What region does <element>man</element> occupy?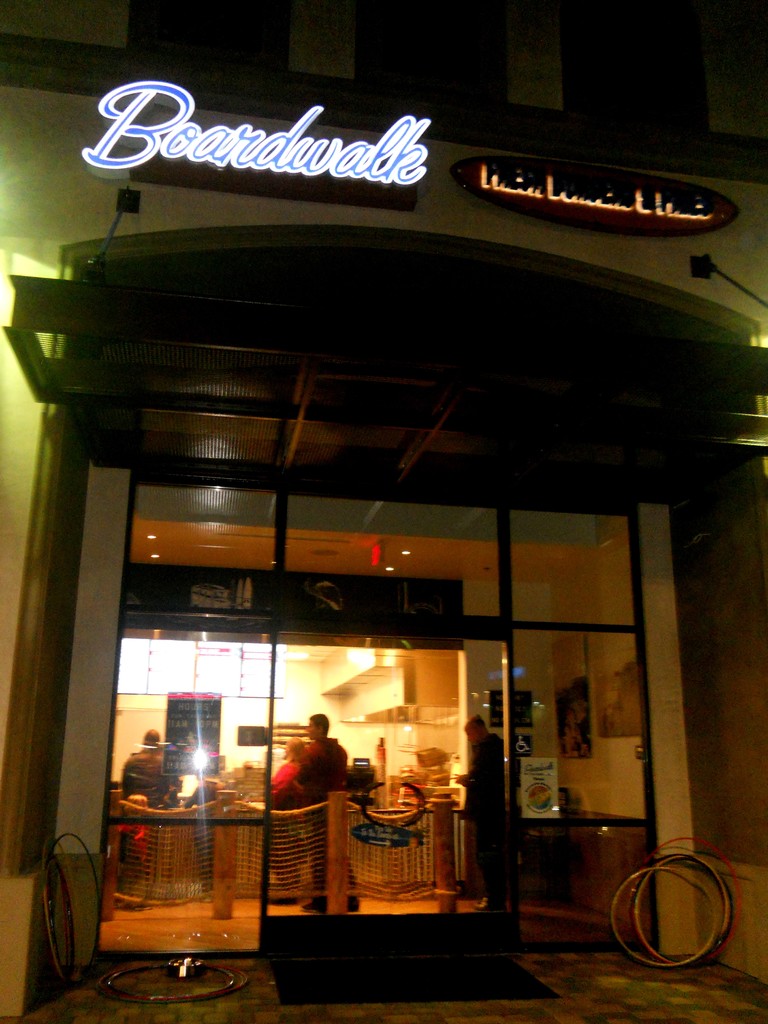
crop(283, 709, 362, 918).
